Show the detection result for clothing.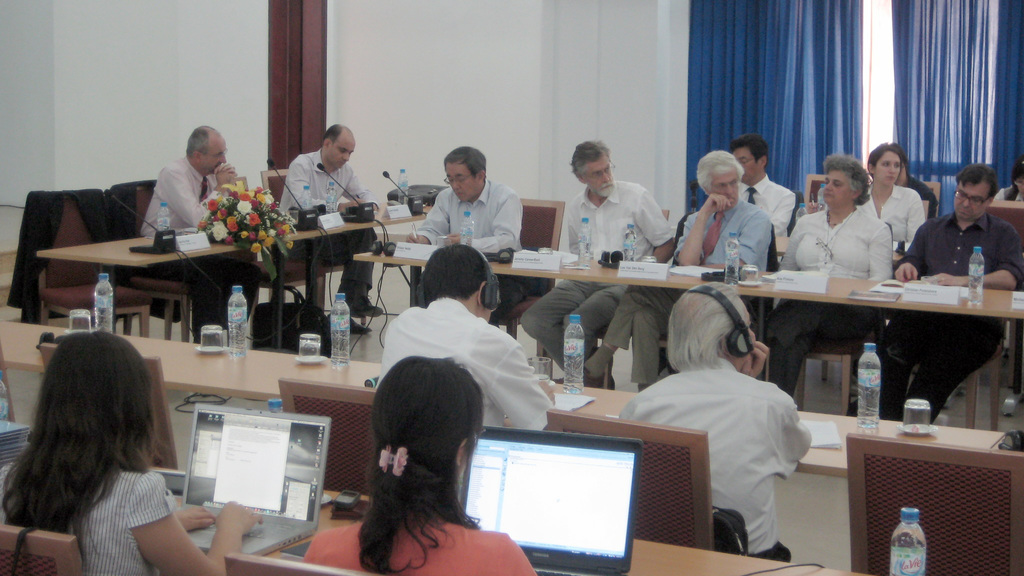
locate(378, 287, 549, 433).
